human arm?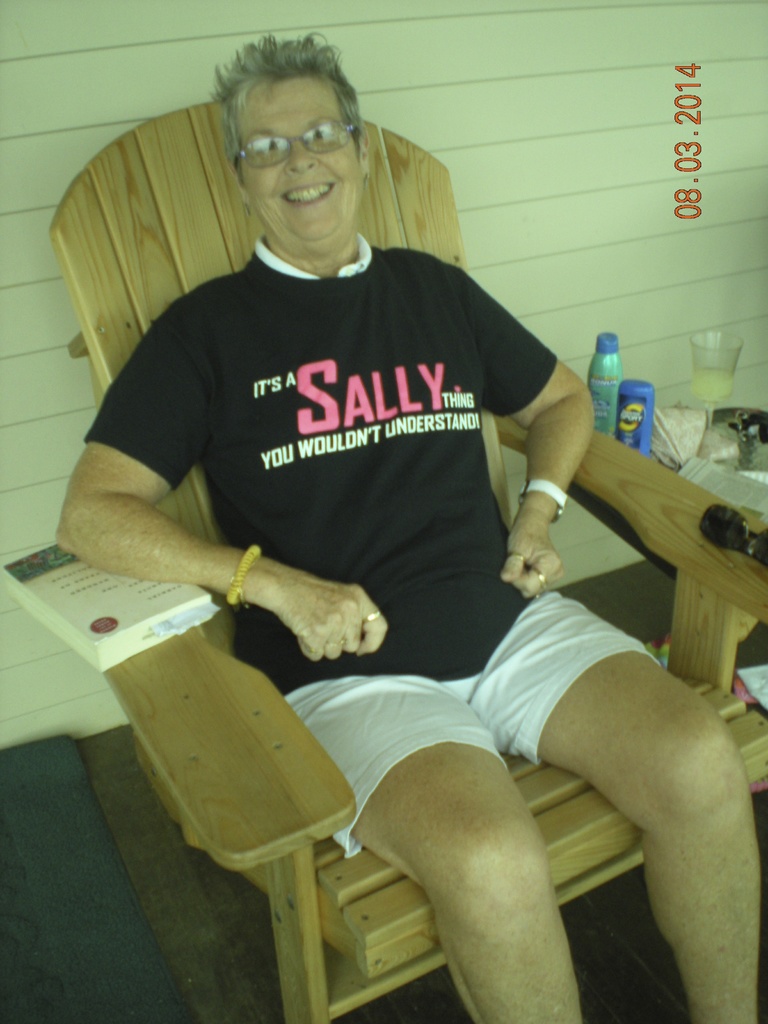
<region>457, 266, 598, 602</region>
